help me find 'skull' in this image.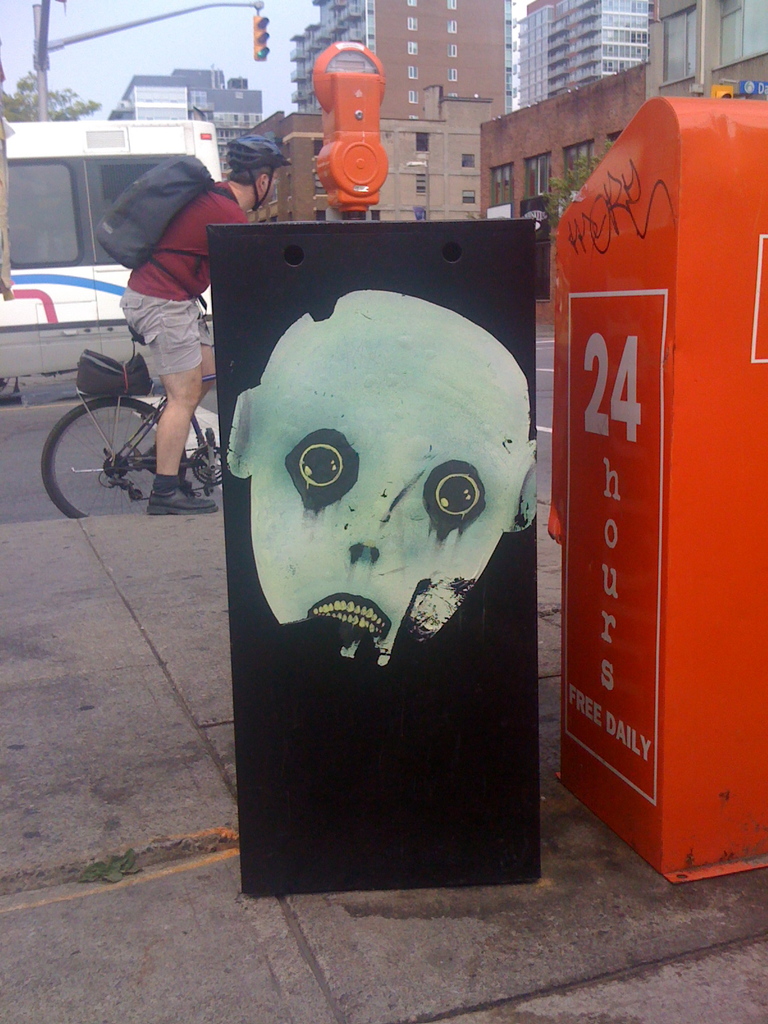
Found it: [249,287,525,761].
